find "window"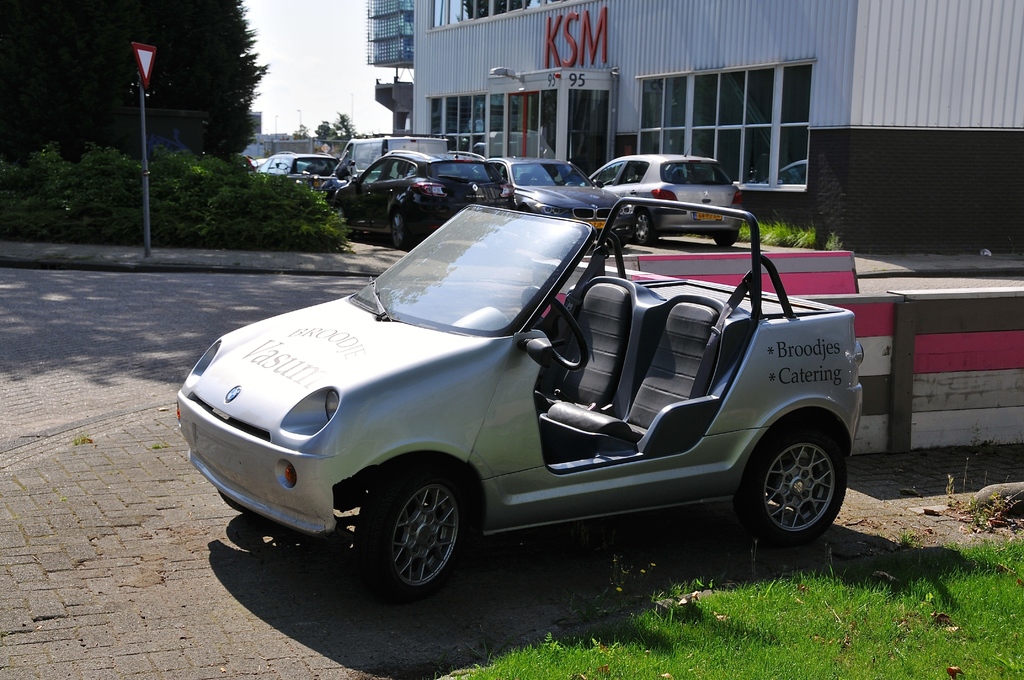
[left=412, top=93, right=489, bottom=159]
